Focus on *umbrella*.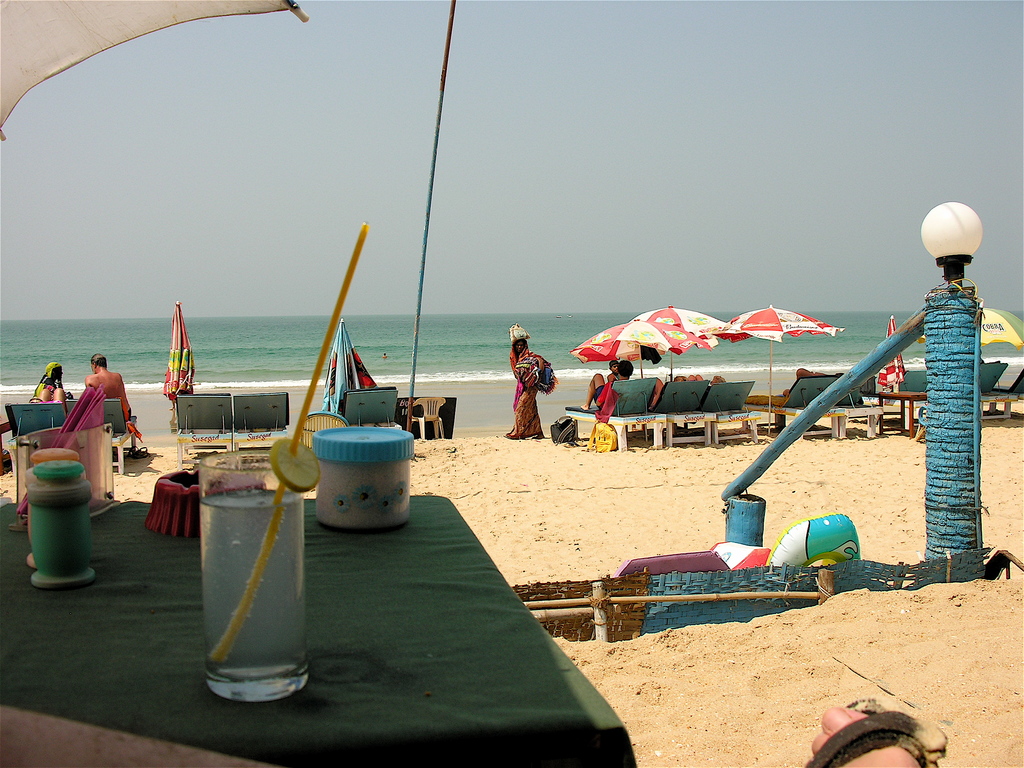
Focused at x1=567, y1=316, x2=713, y2=378.
